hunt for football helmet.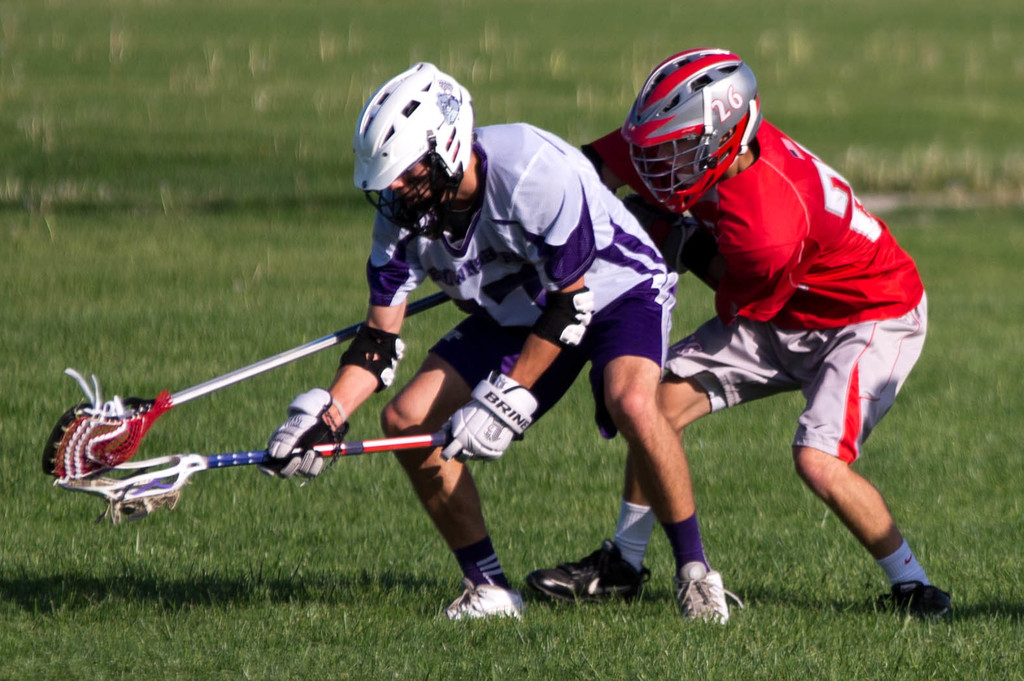
Hunted down at pyautogui.locateOnScreen(350, 60, 470, 240).
